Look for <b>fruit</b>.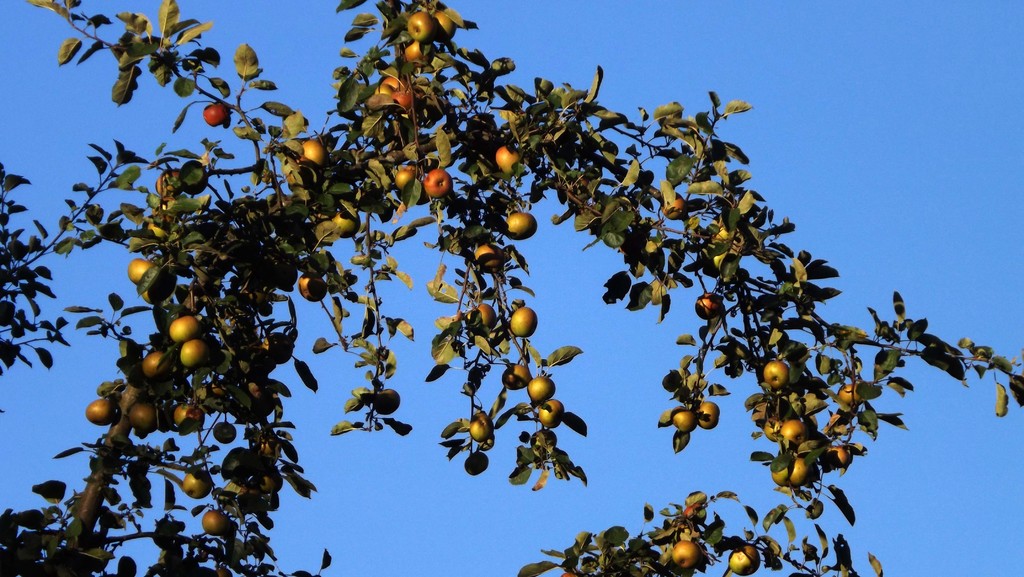
Found: <region>178, 333, 215, 370</region>.
